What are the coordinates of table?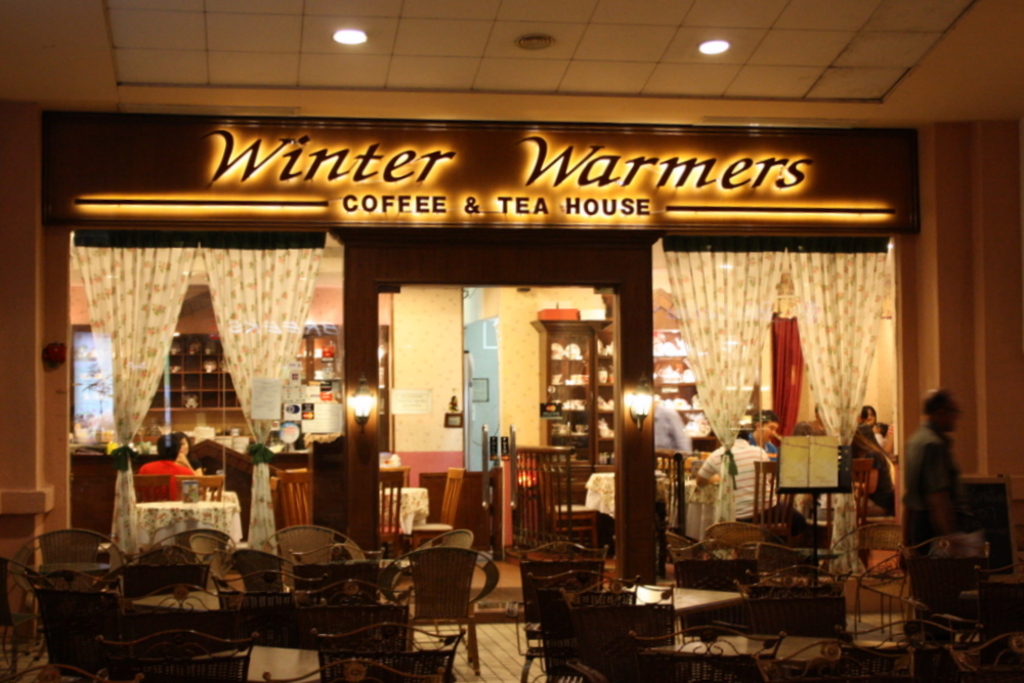
<box>516,571,748,671</box>.
